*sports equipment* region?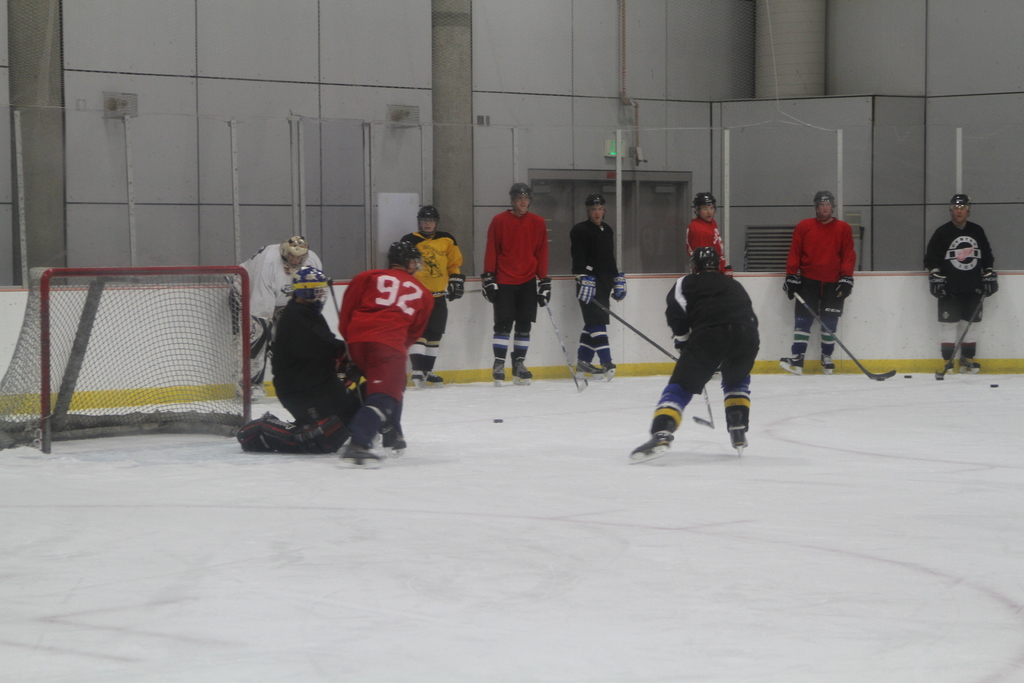
bbox(625, 426, 672, 470)
